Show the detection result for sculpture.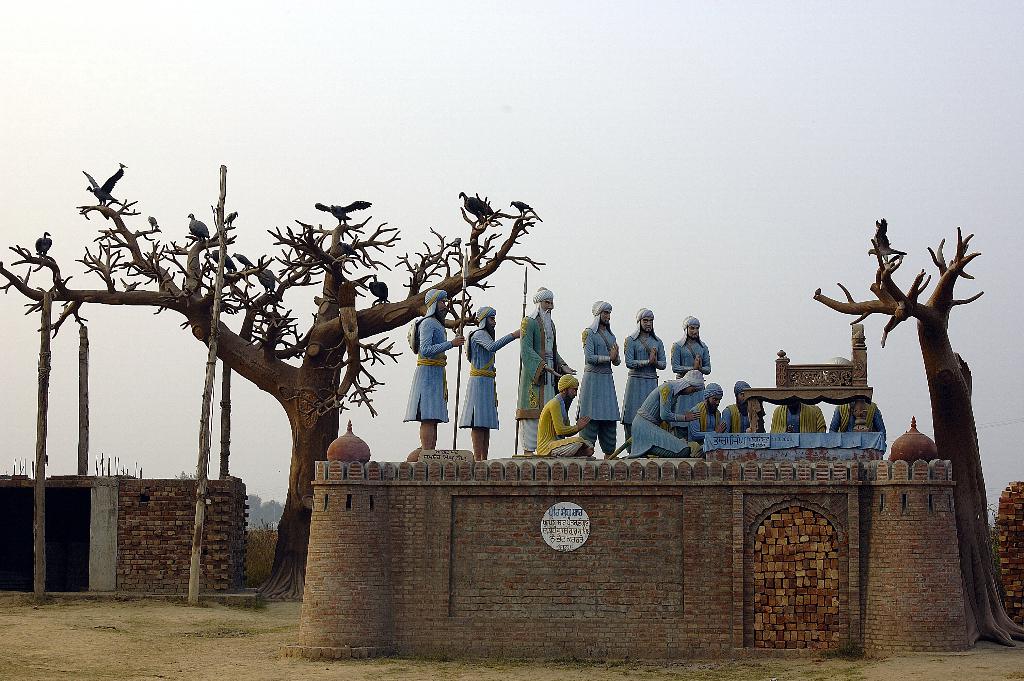
577:297:615:458.
